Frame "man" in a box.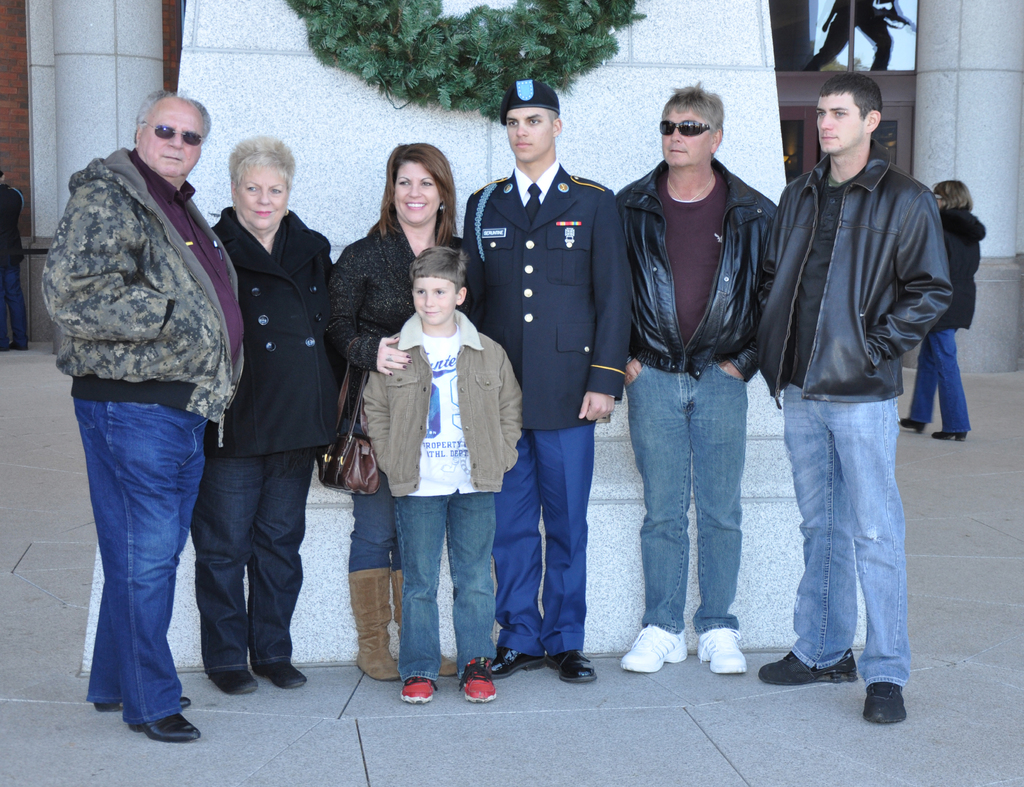
x1=45, y1=93, x2=254, y2=742.
